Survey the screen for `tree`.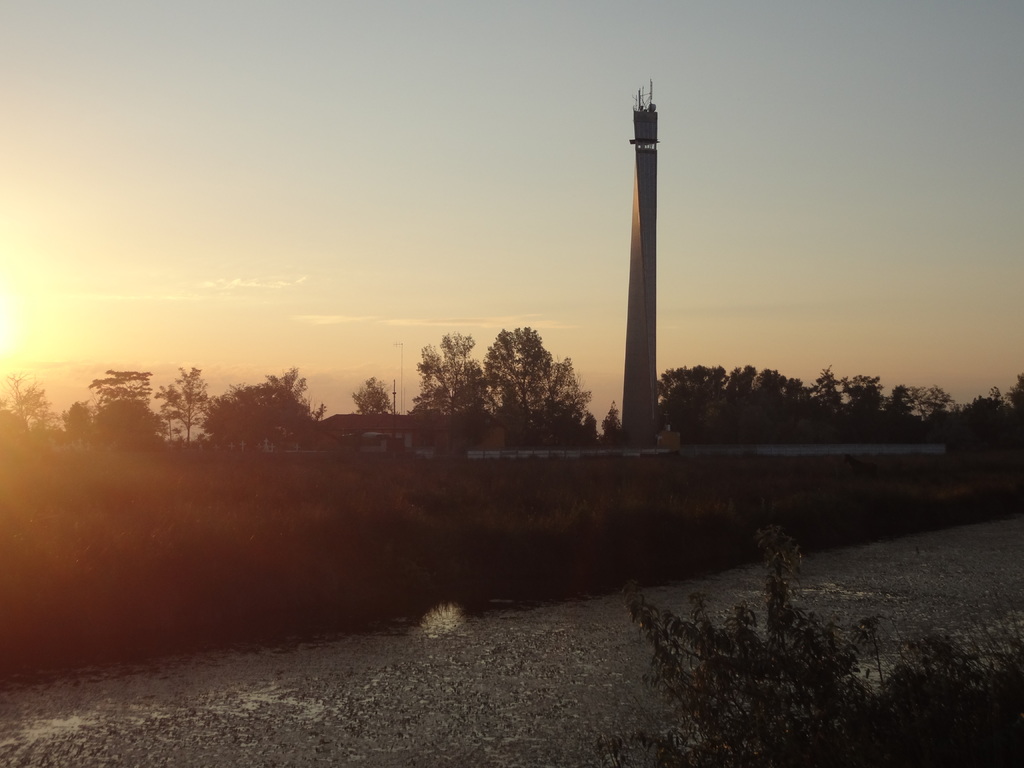
Survey found: 213, 366, 318, 449.
